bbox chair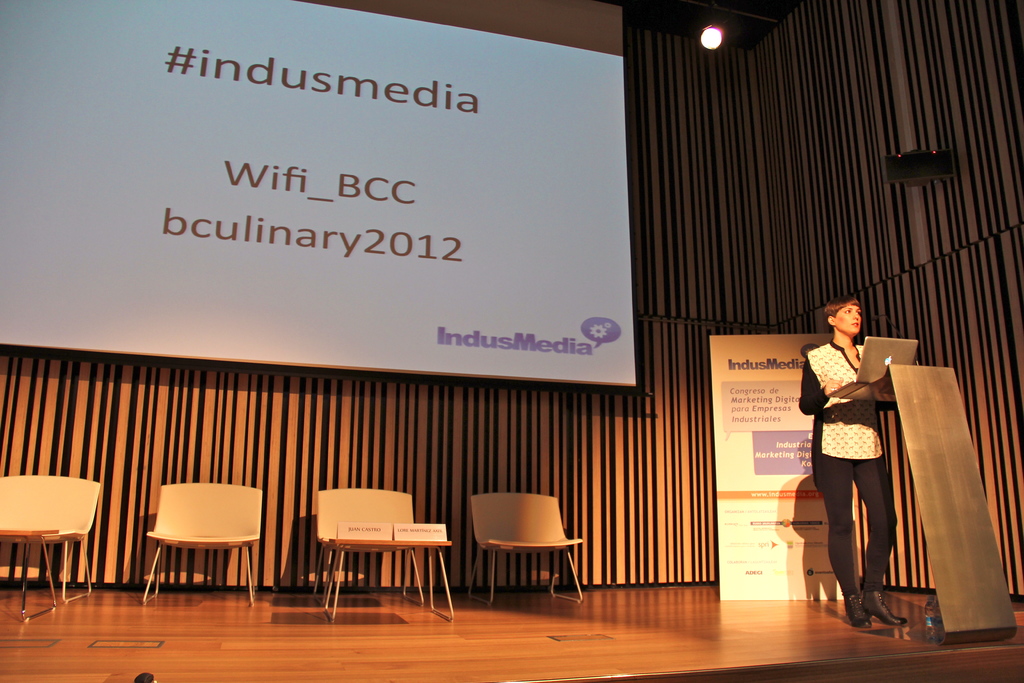
select_region(315, 487, 429, 610)
